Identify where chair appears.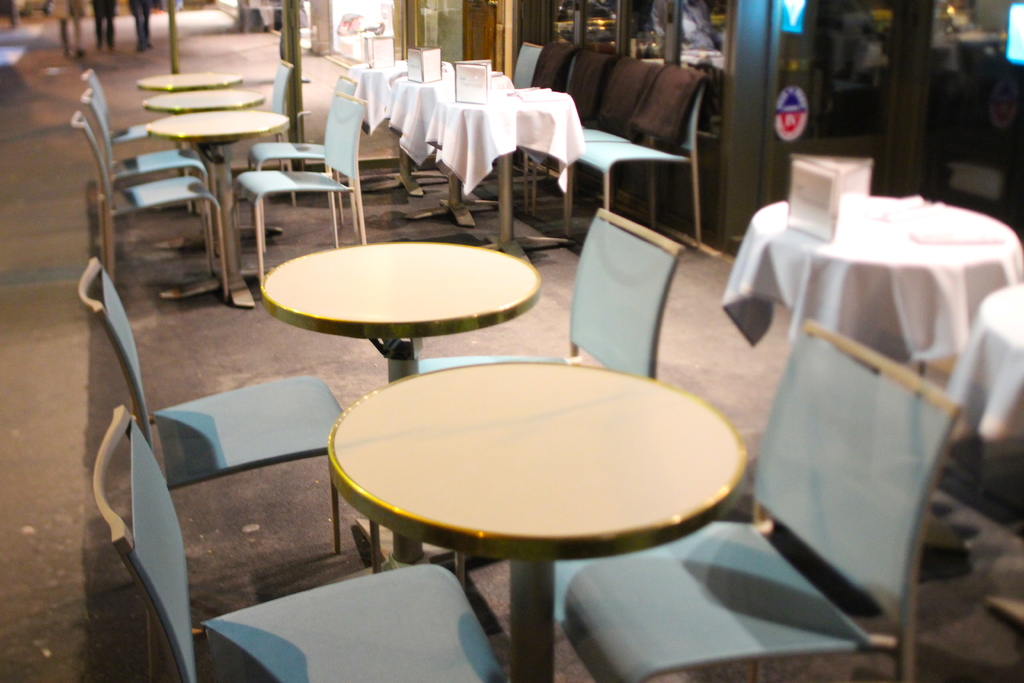
Appears at BBox(83, 89, 218, 276).
